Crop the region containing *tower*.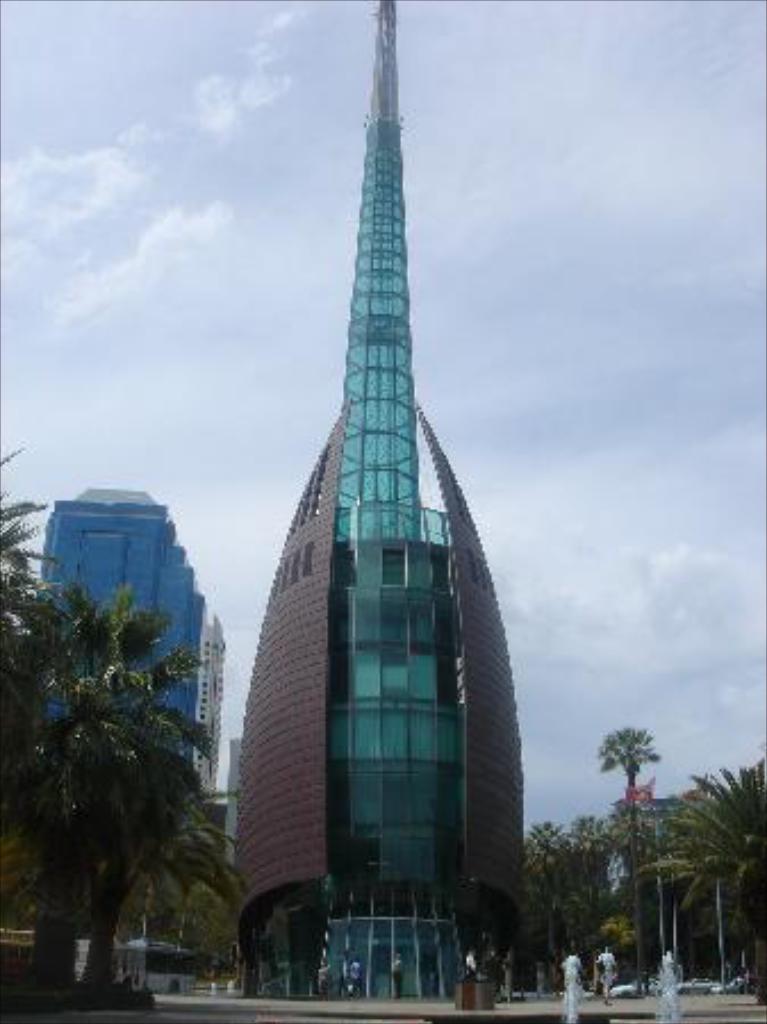
Crop region: bbox(214, 27, 562, 960).
